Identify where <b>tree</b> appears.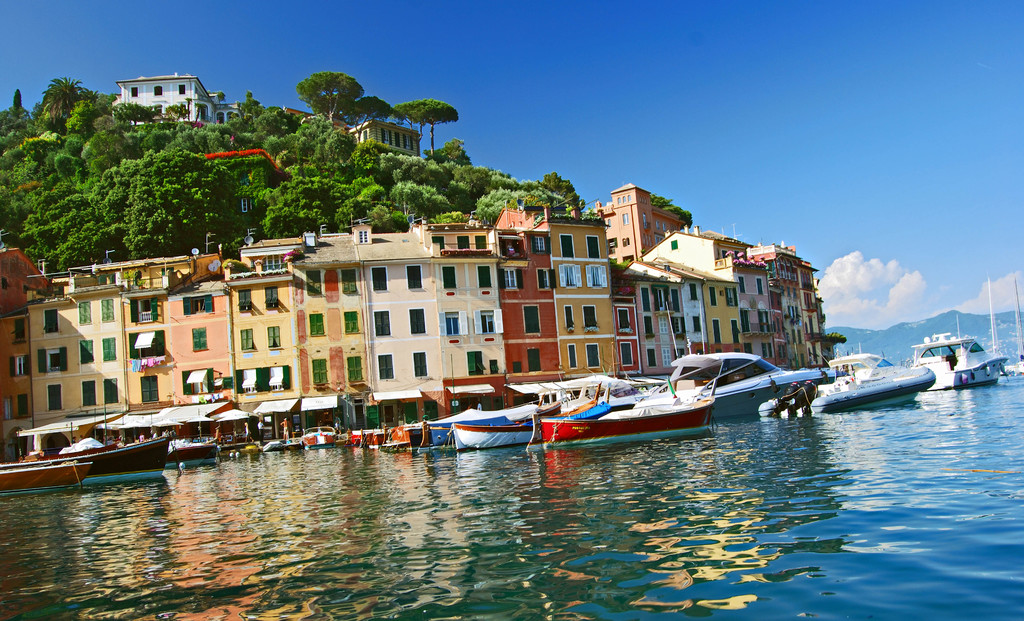
Appears at {"left": 95, "top": 149, "right": 221, "bottom": 262}.
